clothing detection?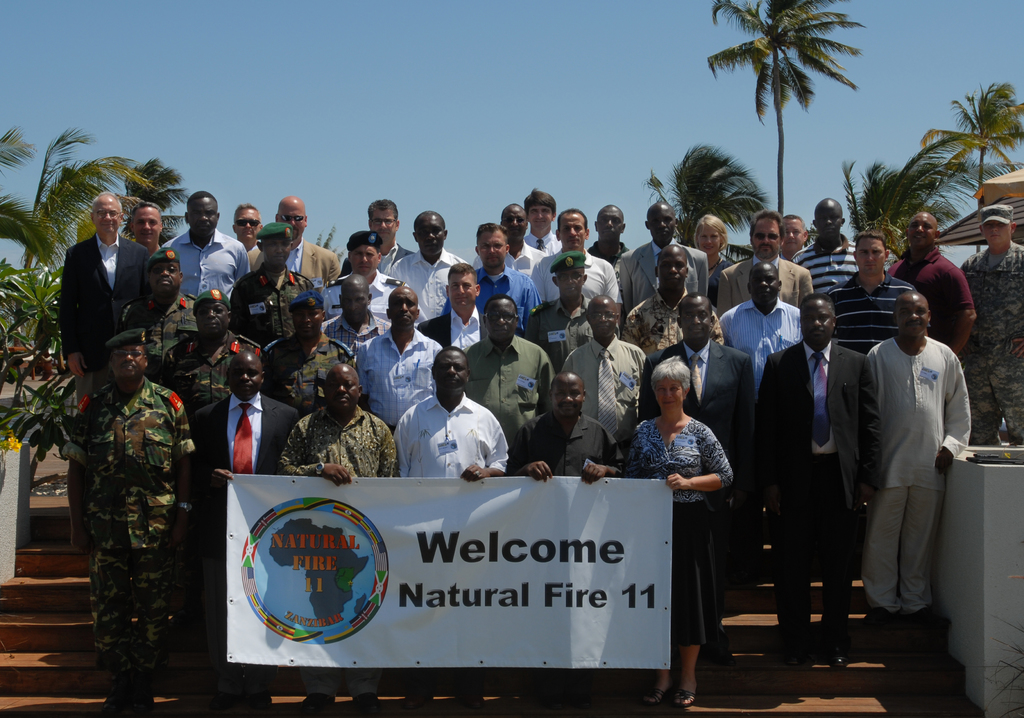
left=610, top=233, right=708, bottom=312
